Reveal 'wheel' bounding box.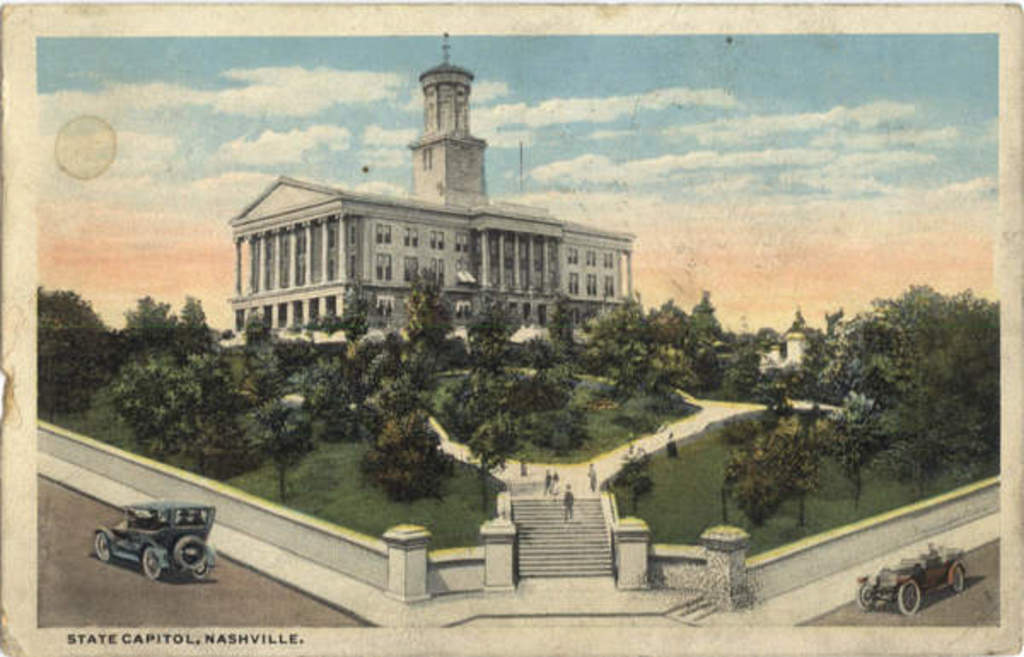
Revealed: <region>90, 532, 116, 563</region>.
